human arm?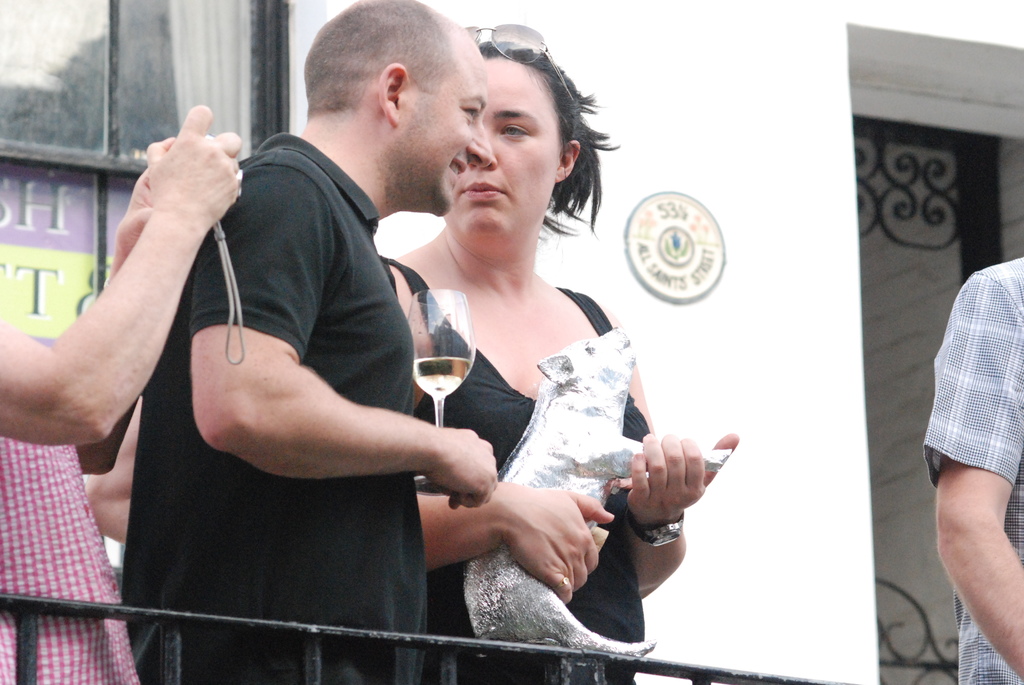
(184, 168, 495, 515)
